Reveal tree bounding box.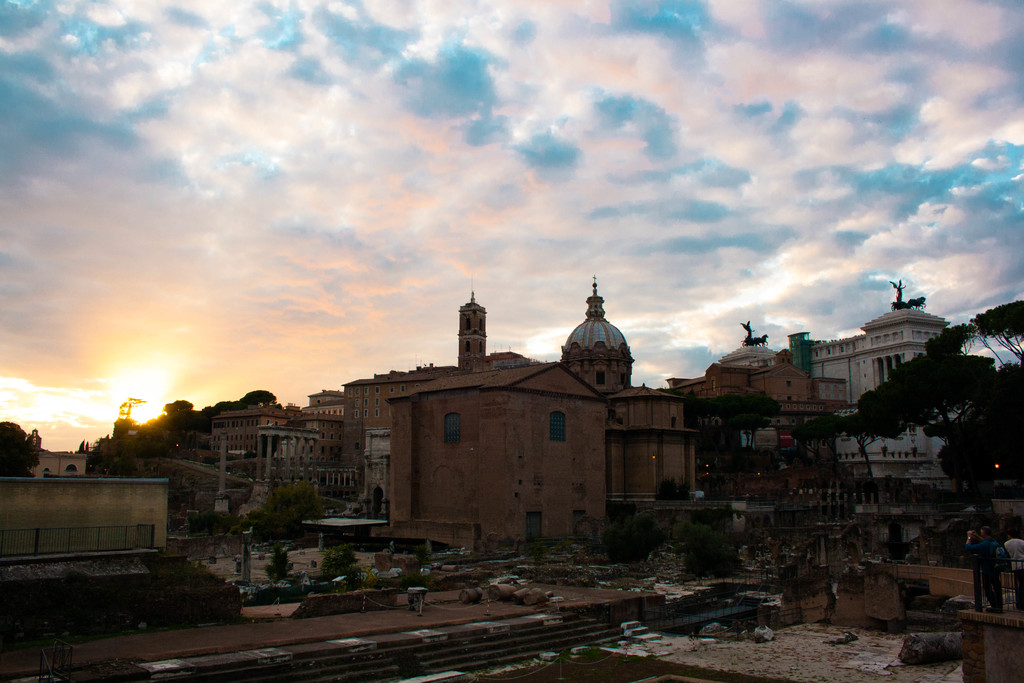
Revealed: l=269, t=541, r=291, b=591.
